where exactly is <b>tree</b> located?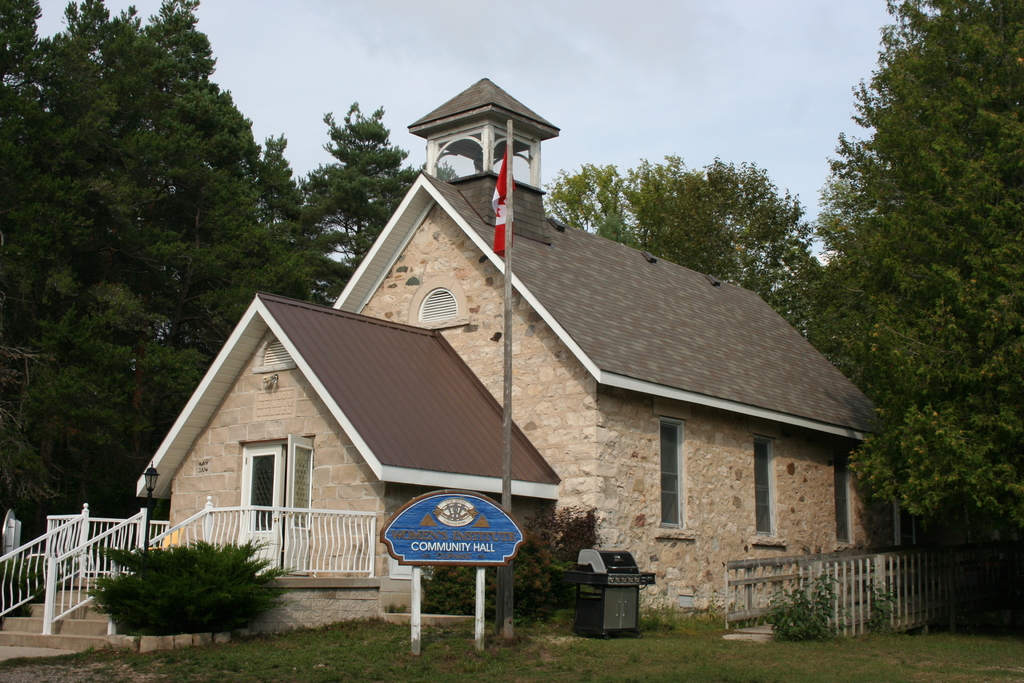
Its bounding box is l=421, t=501, r=600, b=629.
